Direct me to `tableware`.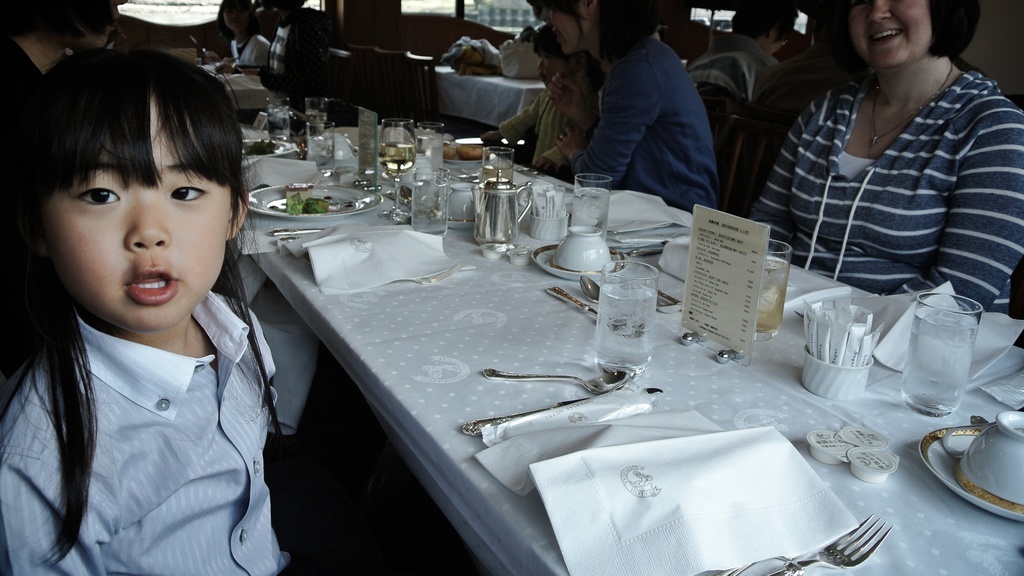
Direction: left=379, top=115, right=419, bottom=226.
